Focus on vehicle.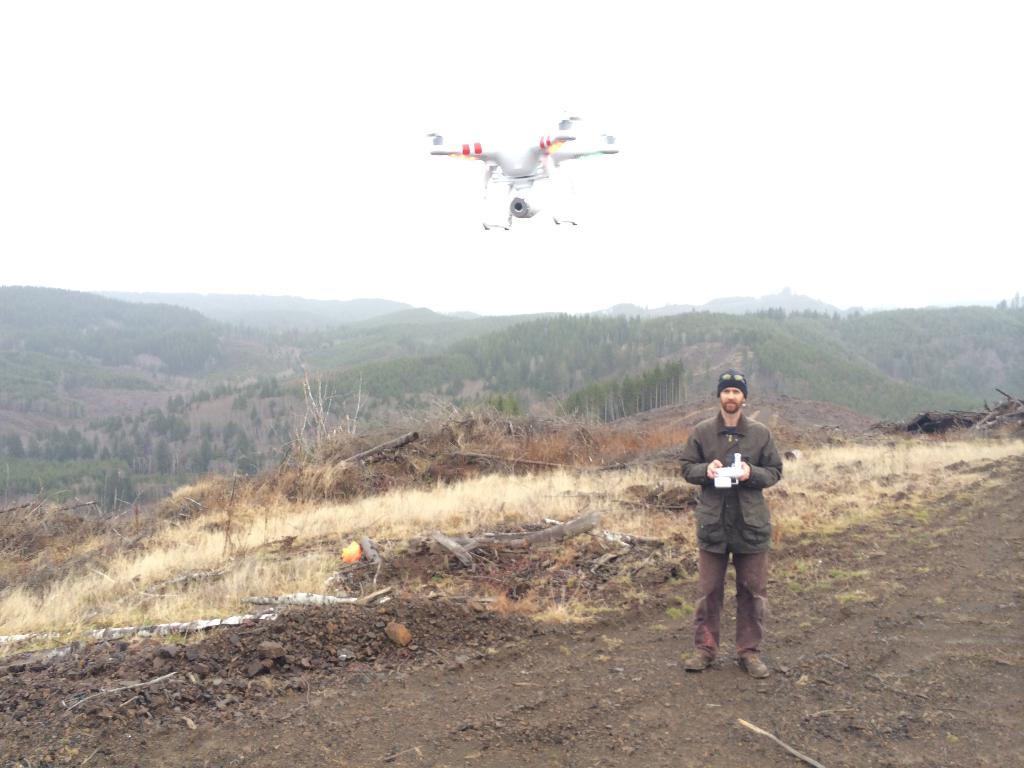
Focused at <bbox>435, 115, 616, 241</bbox>.
